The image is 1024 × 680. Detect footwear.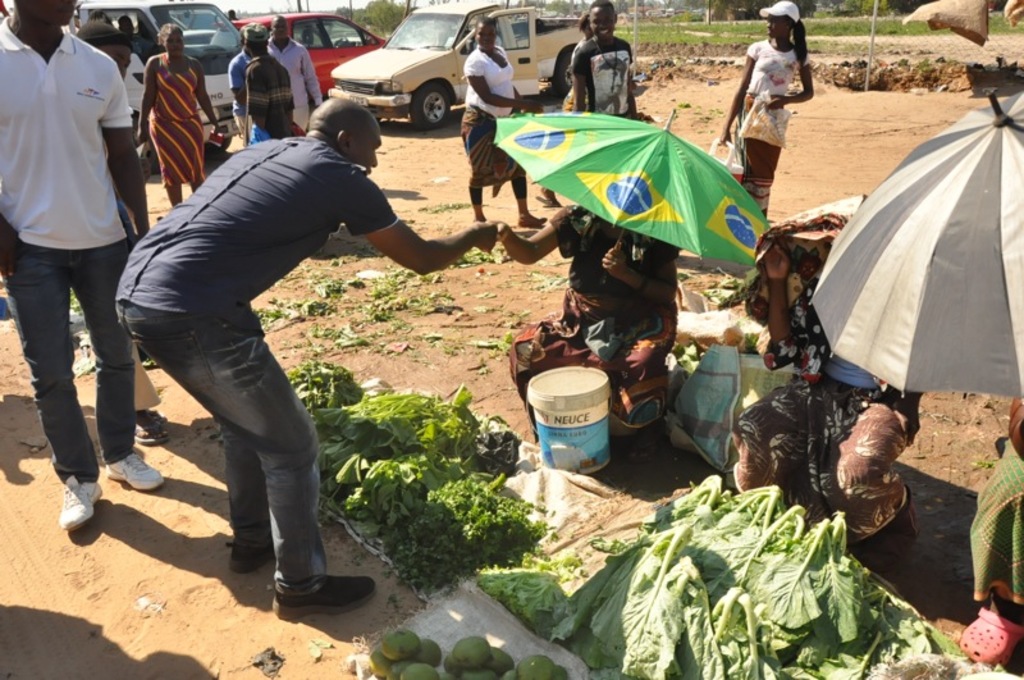
Detection: box=[233, 543, 273, 572].
